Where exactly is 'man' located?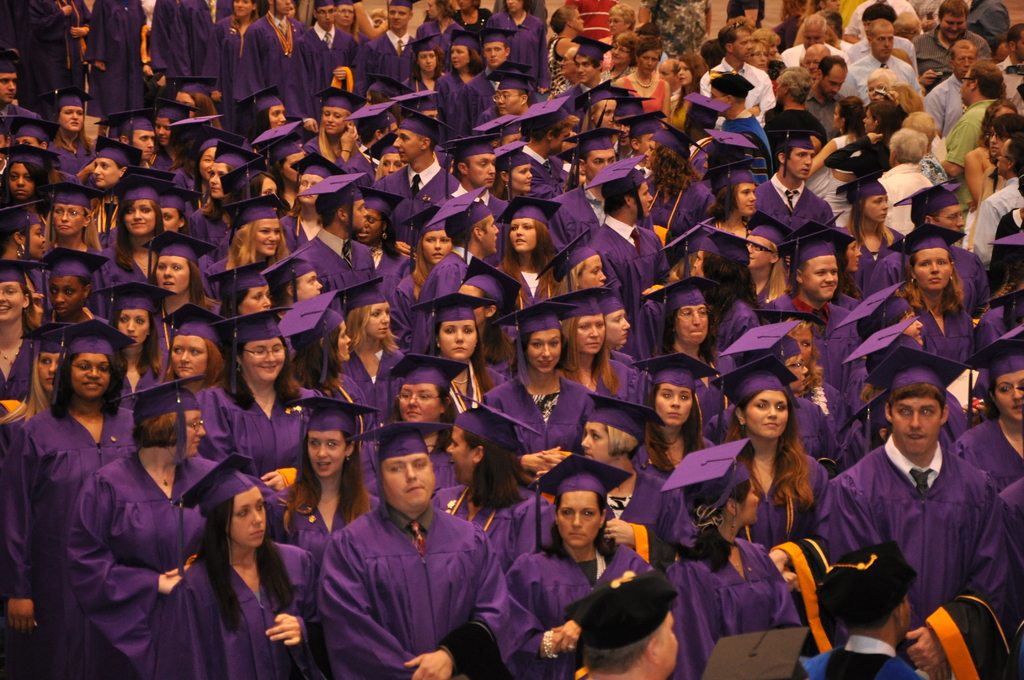
Its bounding box is select_region(700, 20, 778, 125).
